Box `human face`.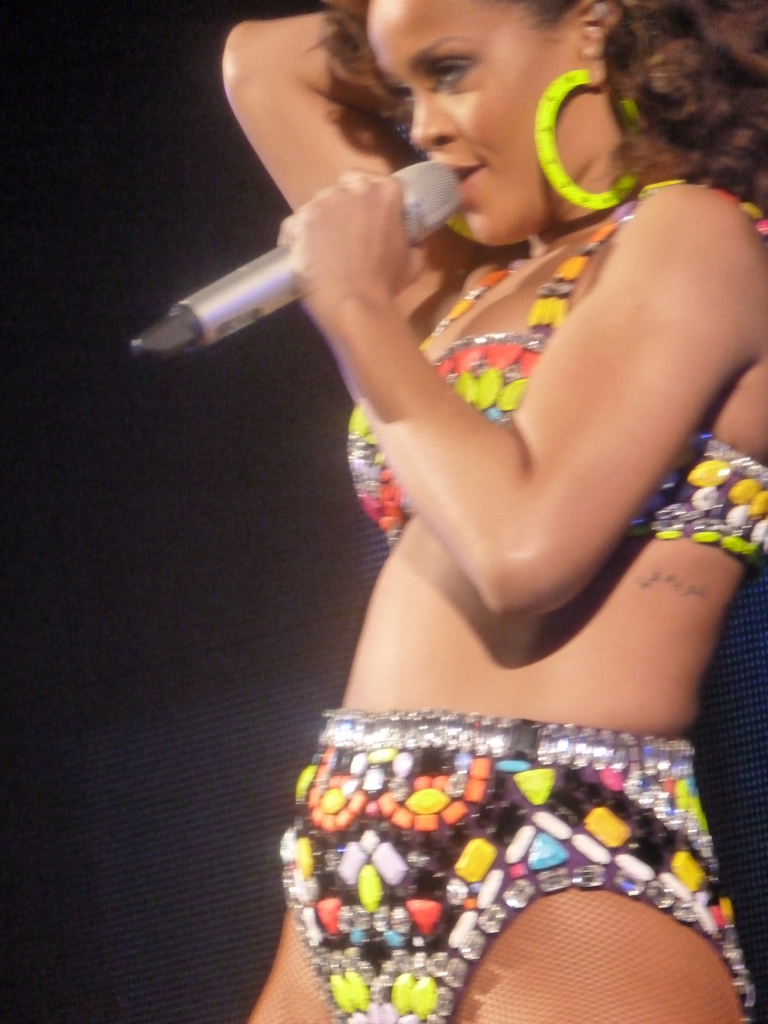
BBox(361, 0, 594, 237).
